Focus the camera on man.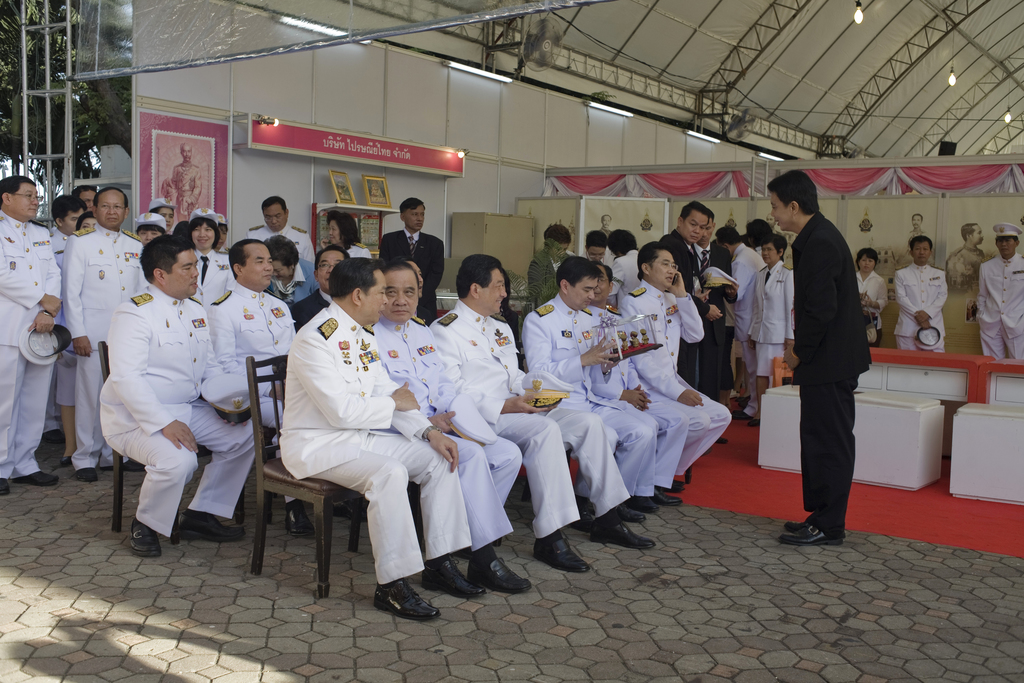
Focus region: <bbox>628, 249, 730, 483</bbox>.
